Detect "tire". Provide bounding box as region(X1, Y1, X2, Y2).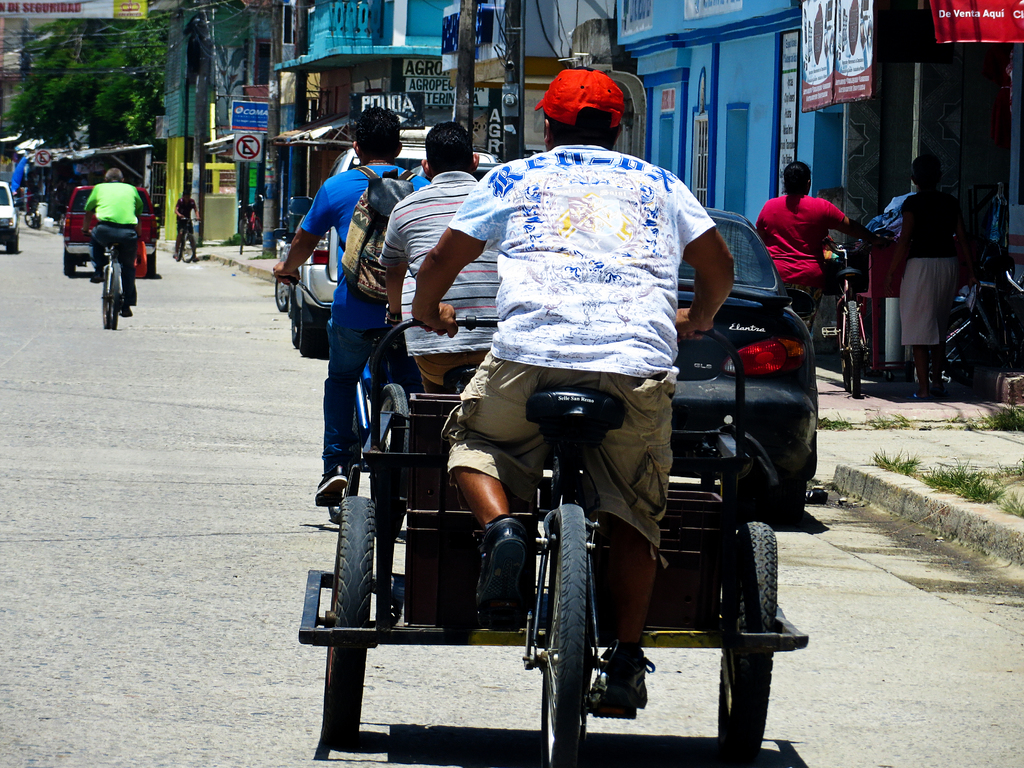
region(525, 506, 631, 749).
